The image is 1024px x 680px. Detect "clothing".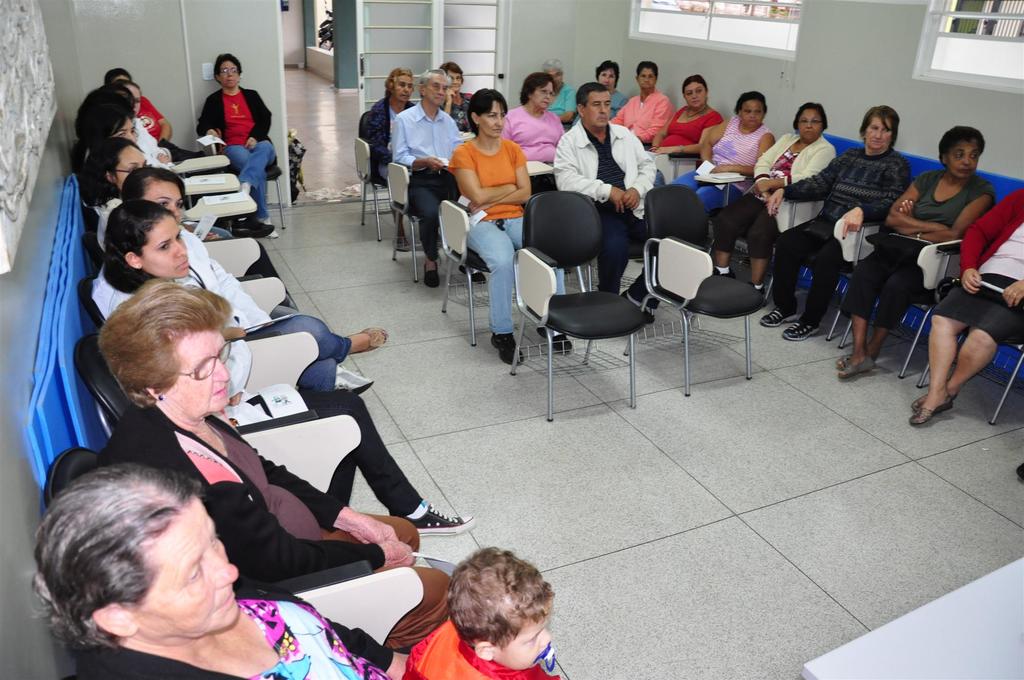
Detection: 777:146:919:315.
